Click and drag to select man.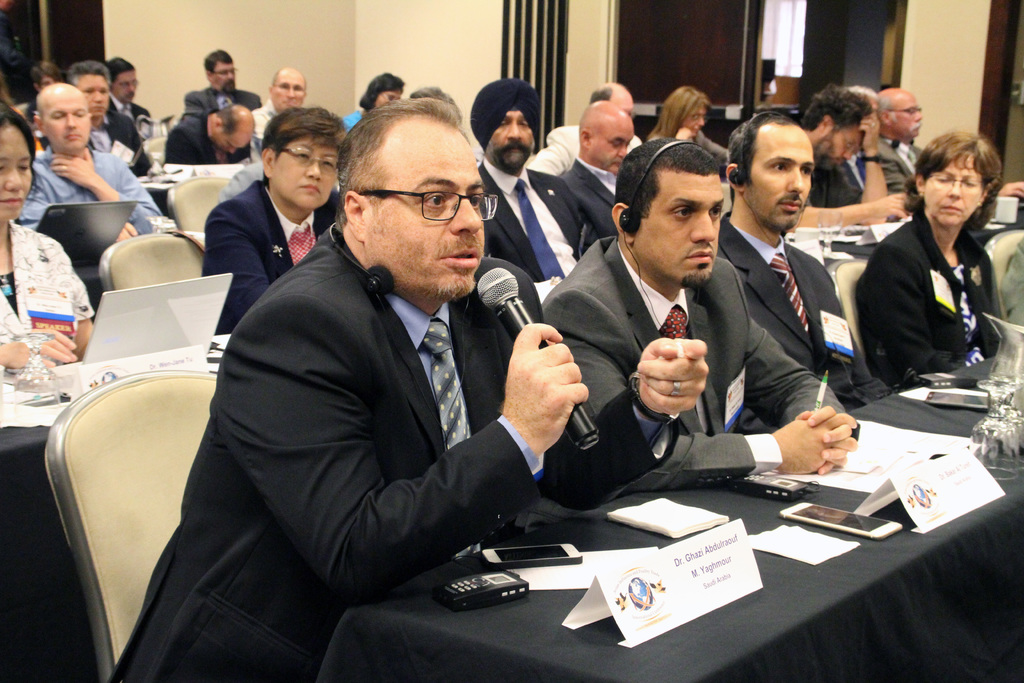
Selection: region(548, 83, 639, 167).
